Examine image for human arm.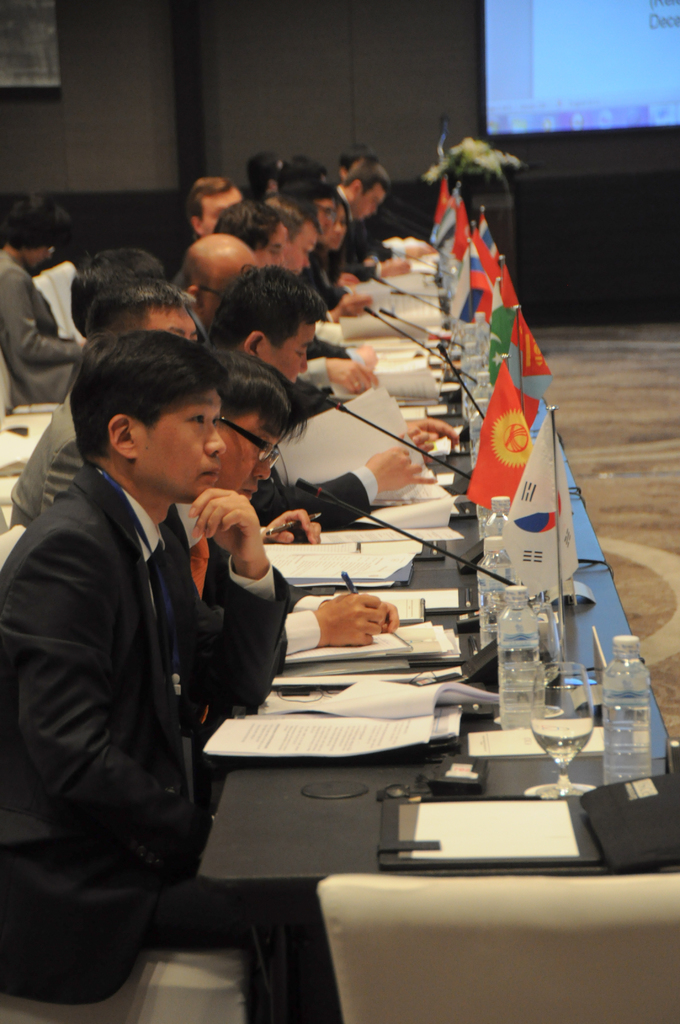
Examination result: locate(7, 532, 201, 861).
